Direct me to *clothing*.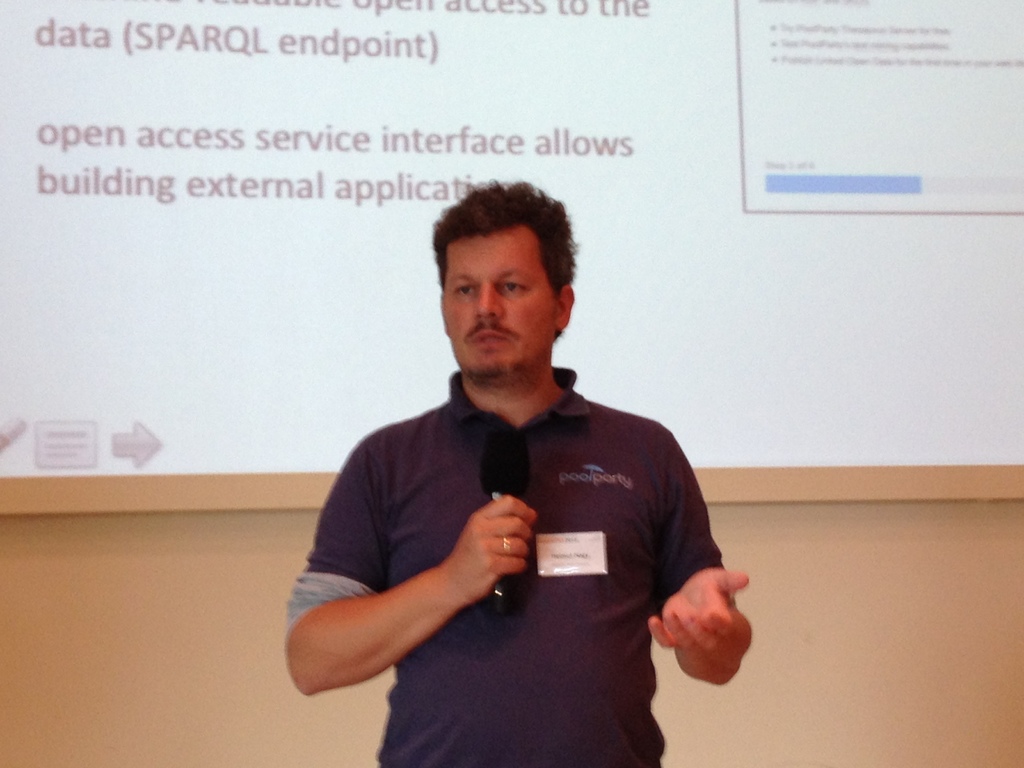
Direction: bbox(301, 344, 724, 727).
